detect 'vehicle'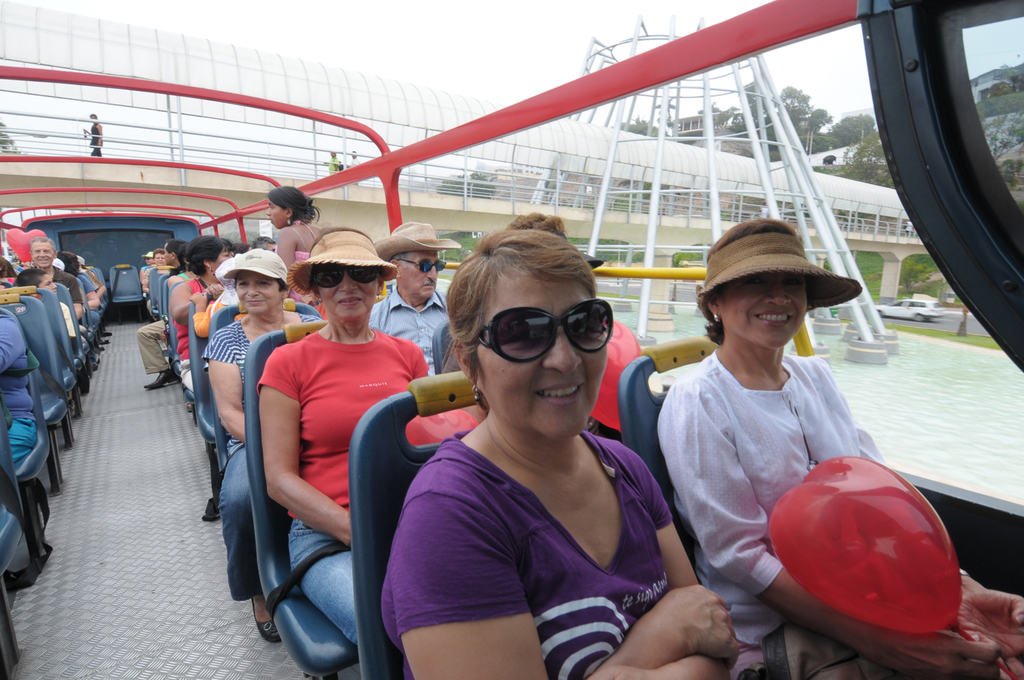
0/0/1023/679
